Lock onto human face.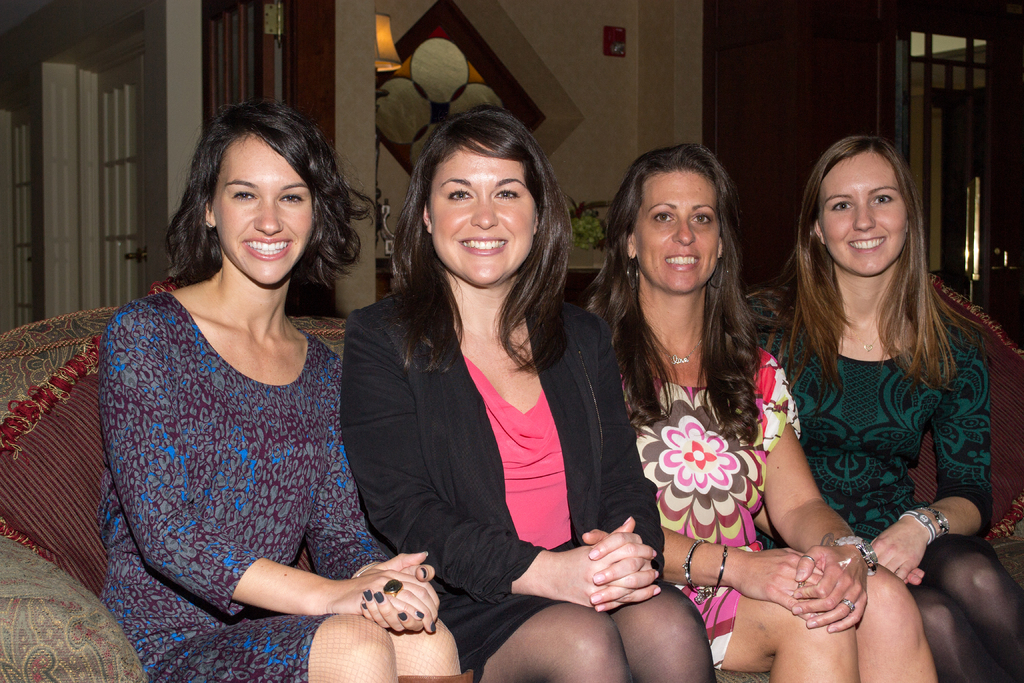
Locked: box=[826, 150, 913, 276].
